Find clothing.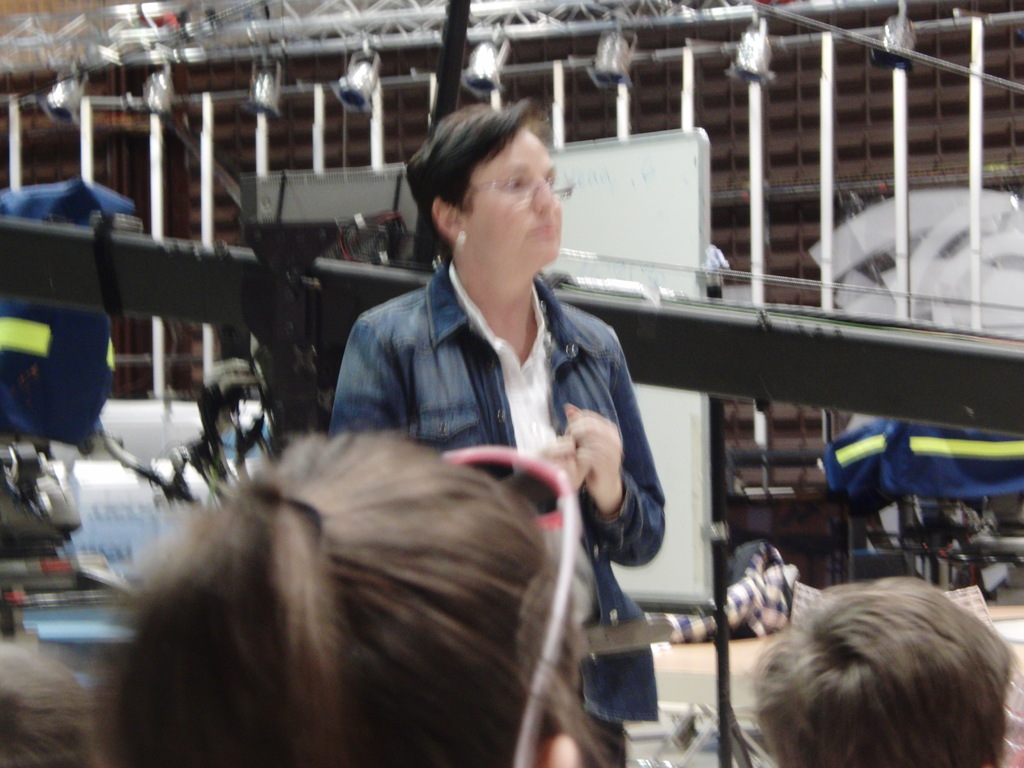
(328,260,662,716).
